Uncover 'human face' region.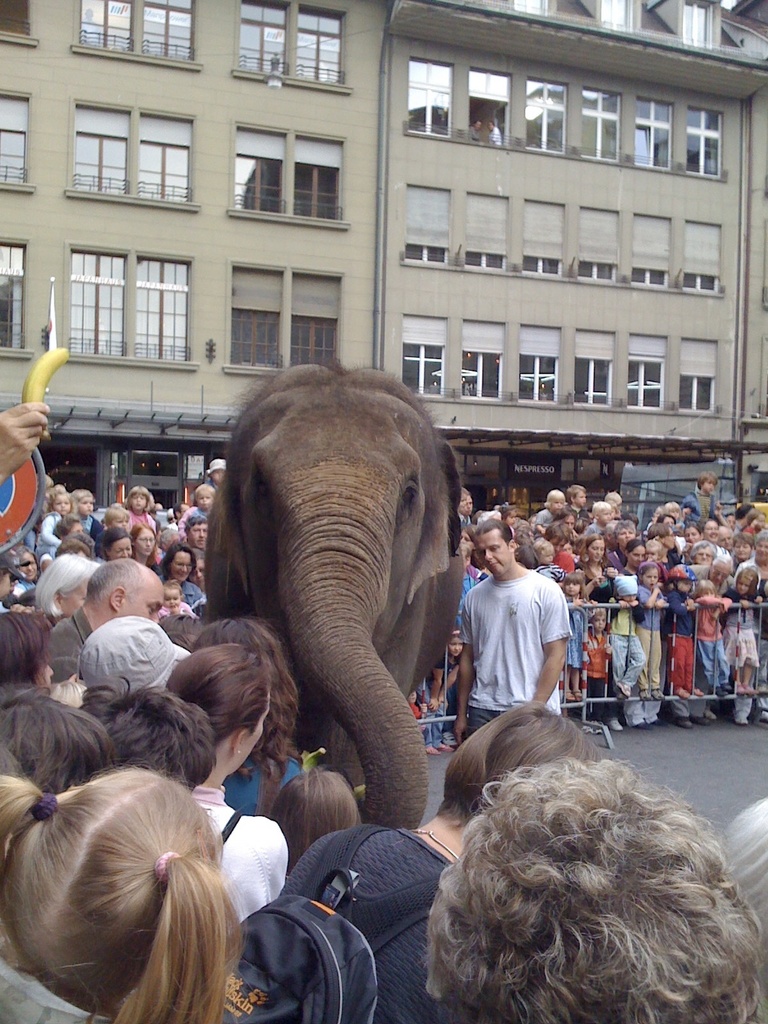
Uncovered: crop(733, 538, 758, 561).
